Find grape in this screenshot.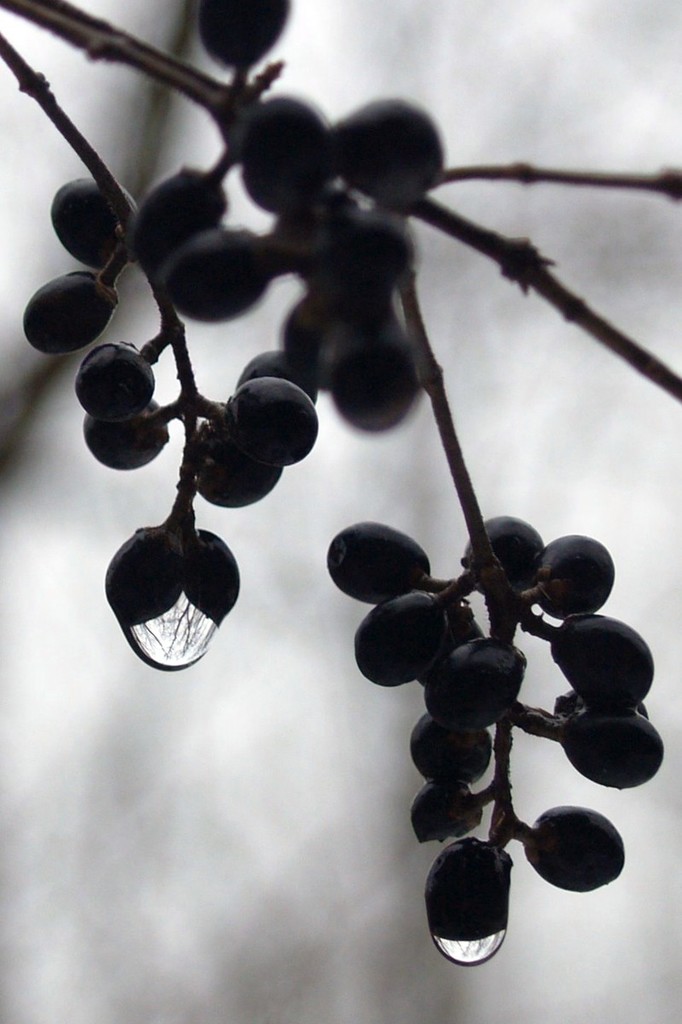
The bounding box for grape is {"left": 557, "top": 621, "right": 659, "bottom": 711}.
